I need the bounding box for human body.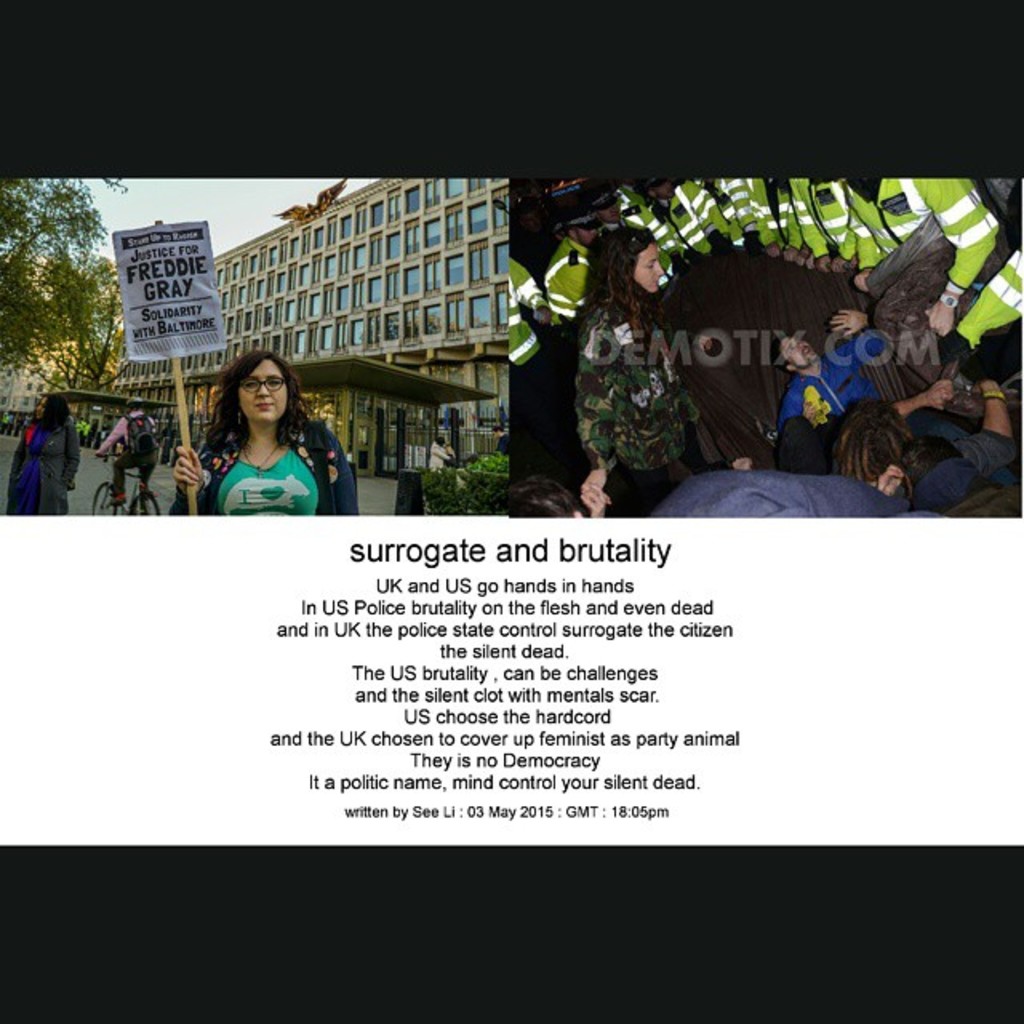
Here it is: (x1=186, y1=347, x2=338, y2=526).
